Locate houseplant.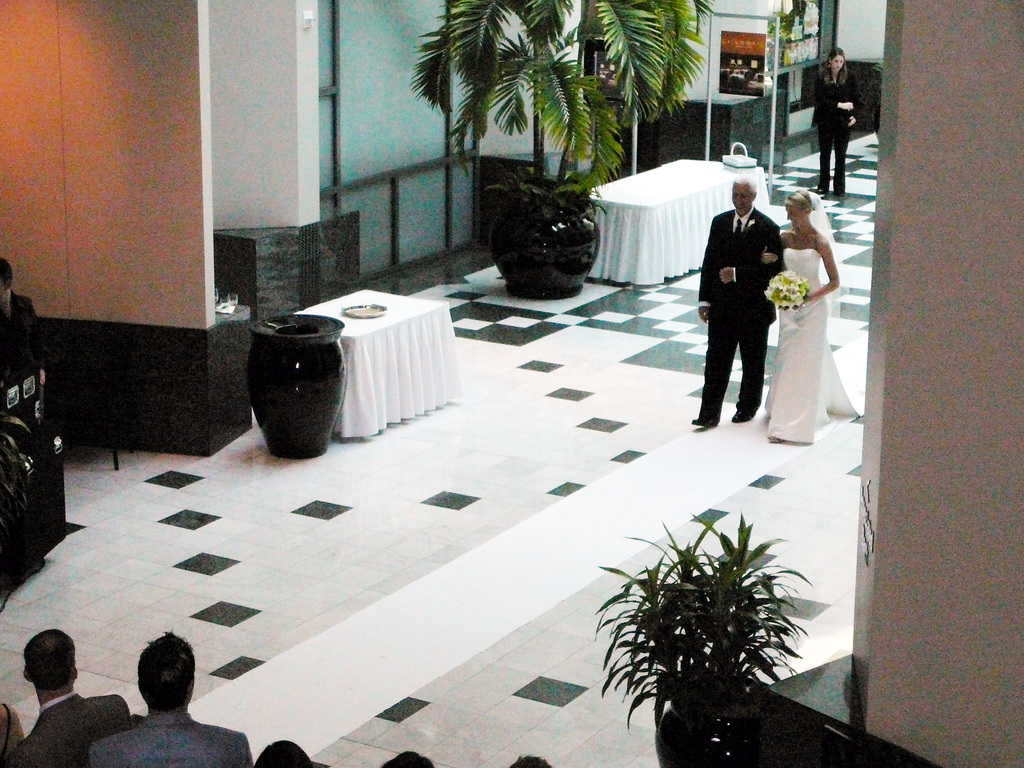
Bounding box: <bbox>588, 516, 816, 767</bbox>.
